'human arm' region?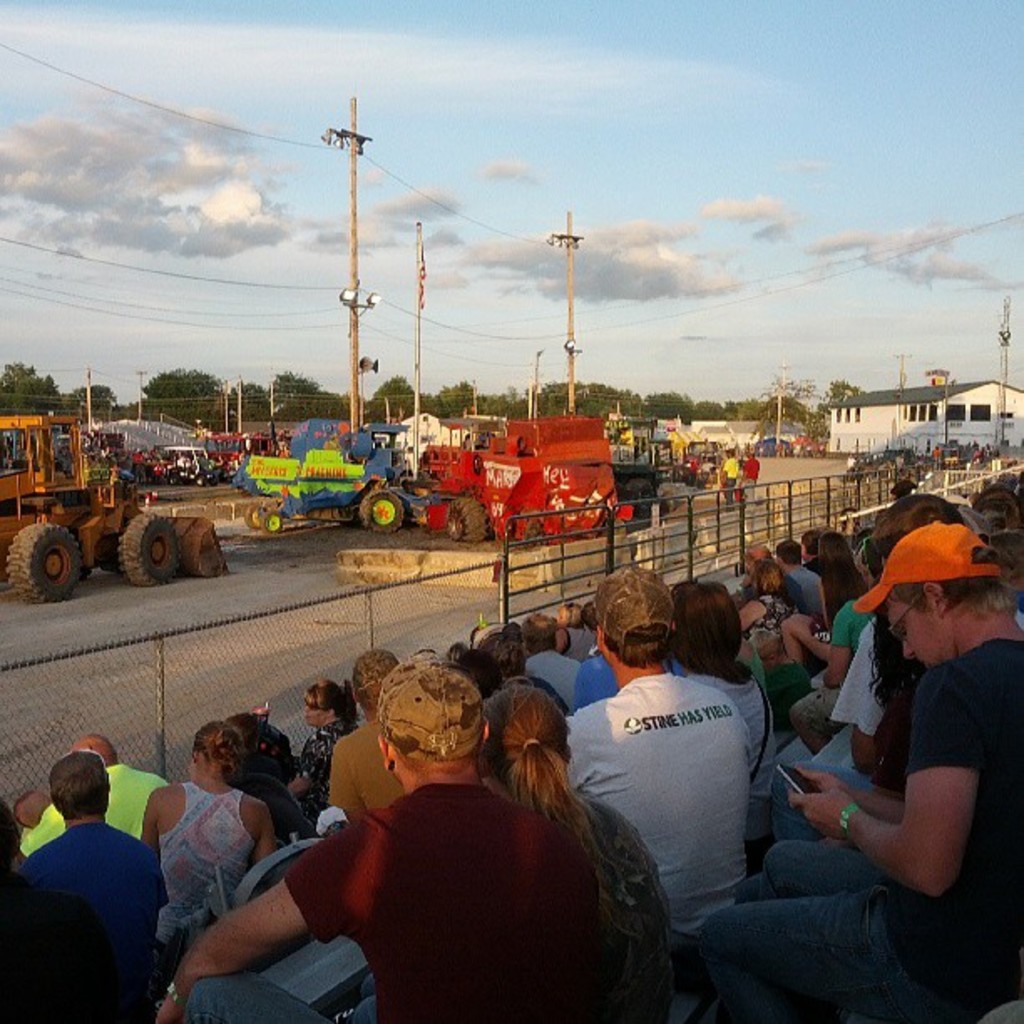
[x1=828, y1=624, x2=890, y2=780]
